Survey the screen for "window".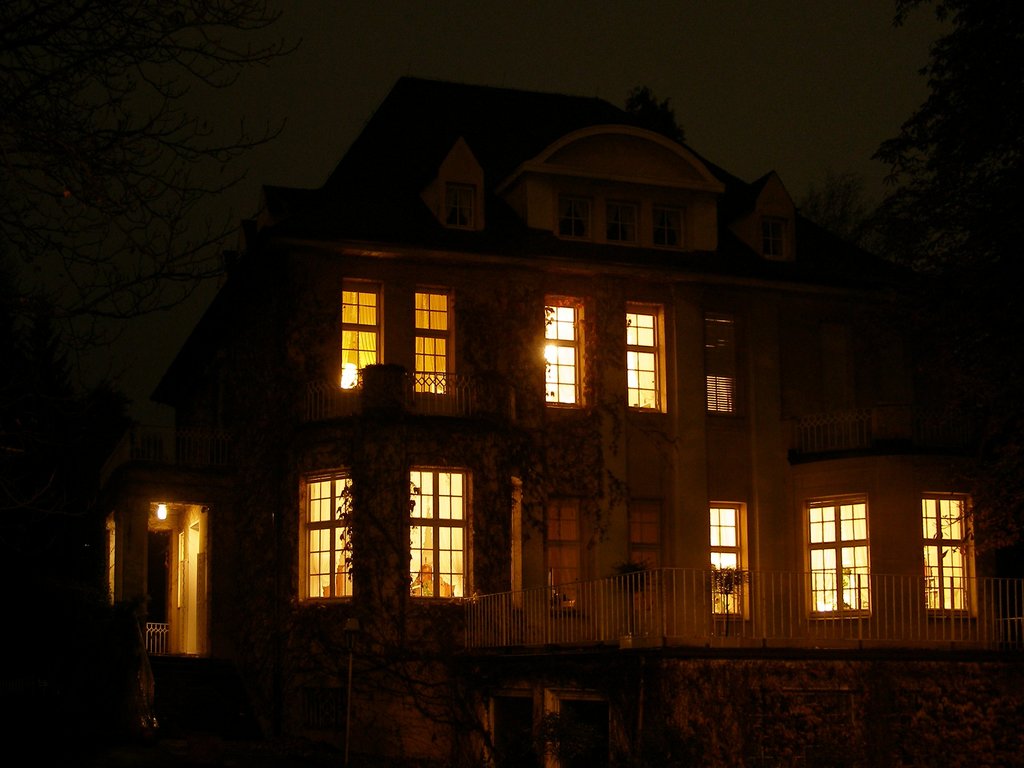
Survey found: detection(909, 491, 981, 620).
